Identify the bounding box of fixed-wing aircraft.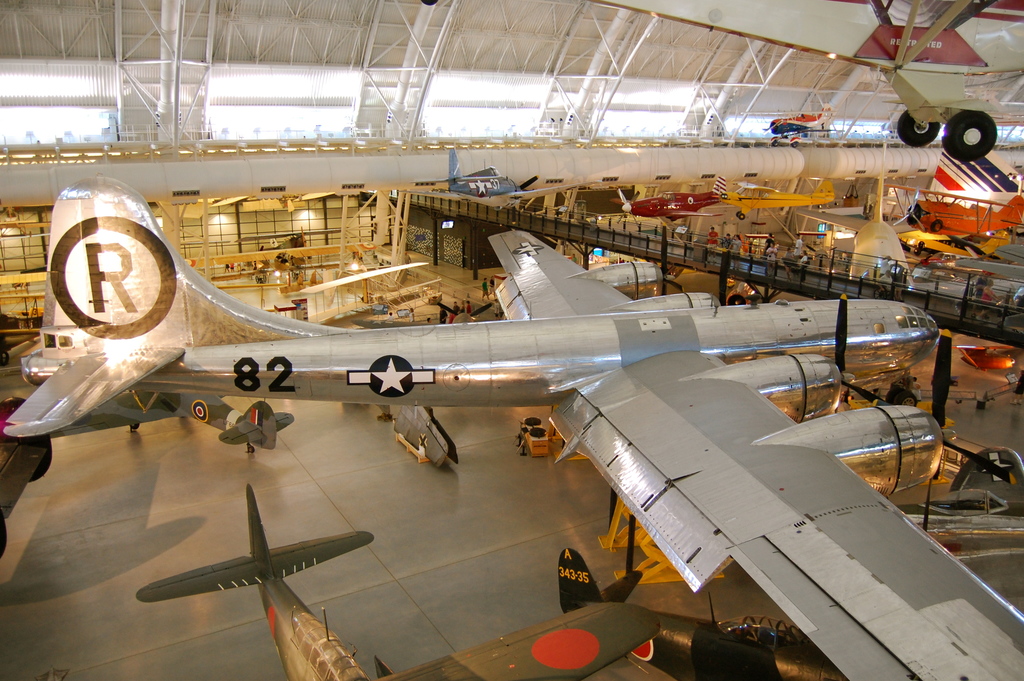
<box>879,183,1023,235</box>.
